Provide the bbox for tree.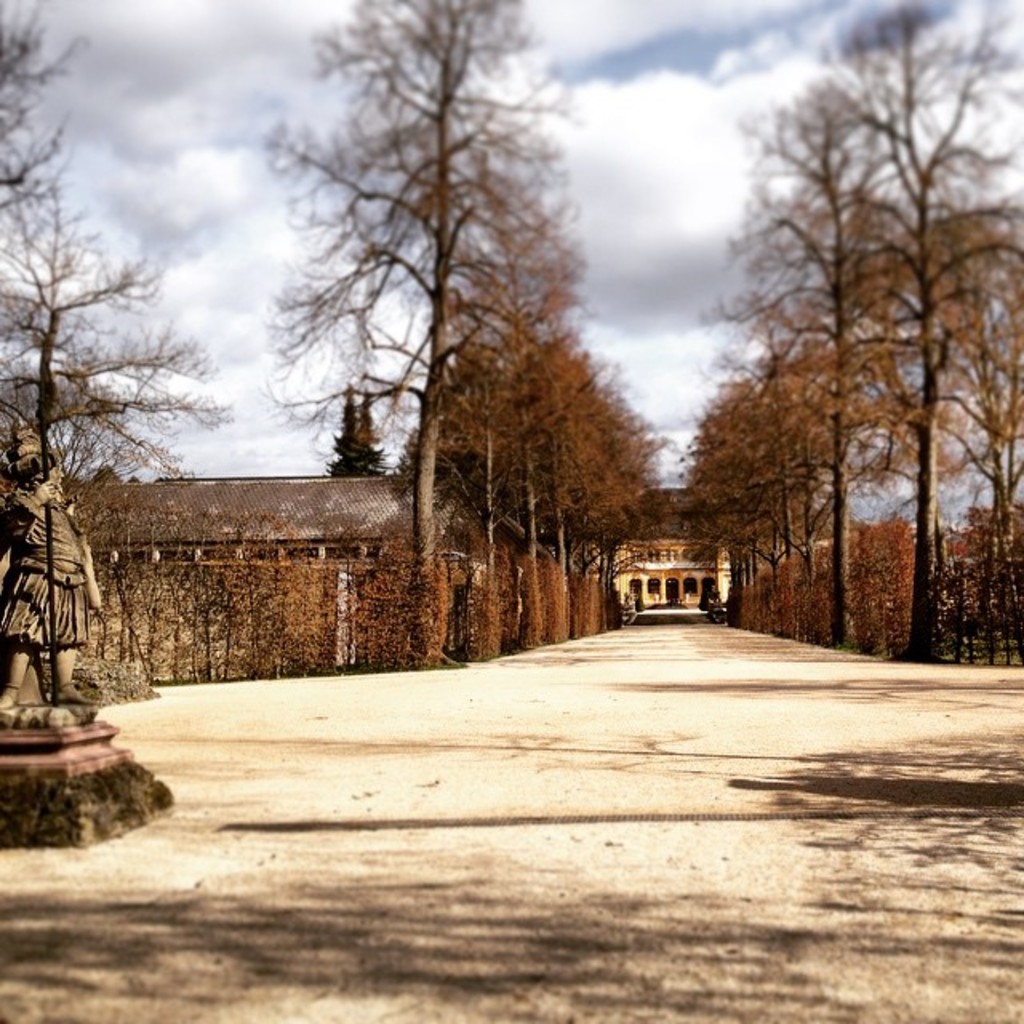
x1=267, y1=0, x2=574, y2=666.
